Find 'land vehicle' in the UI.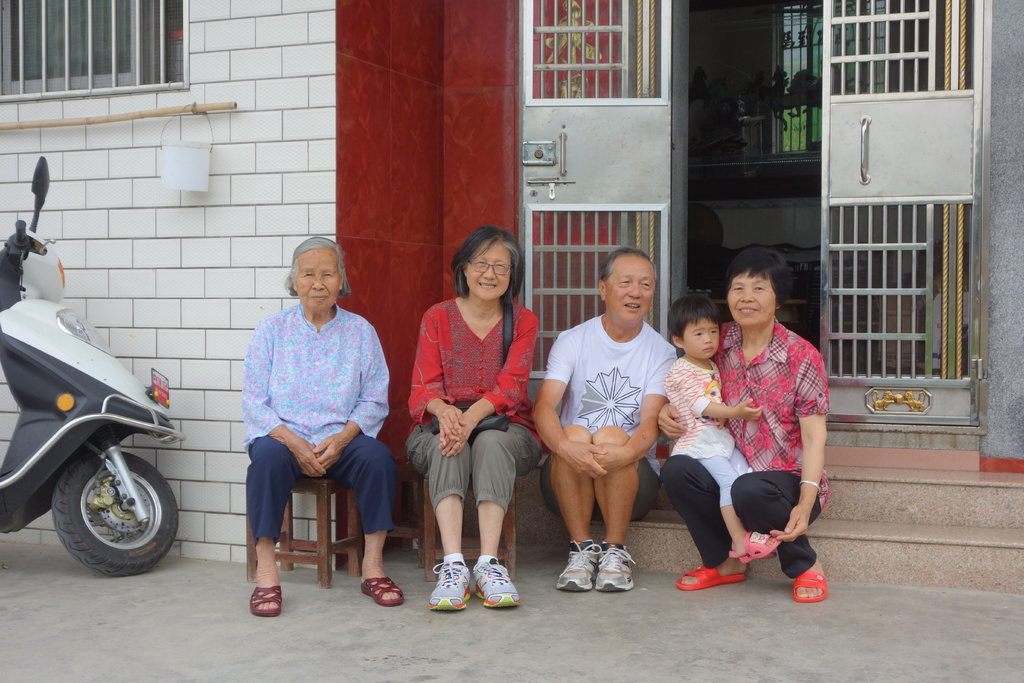
UI element at <region>10, 224, 189, 605</region>.
